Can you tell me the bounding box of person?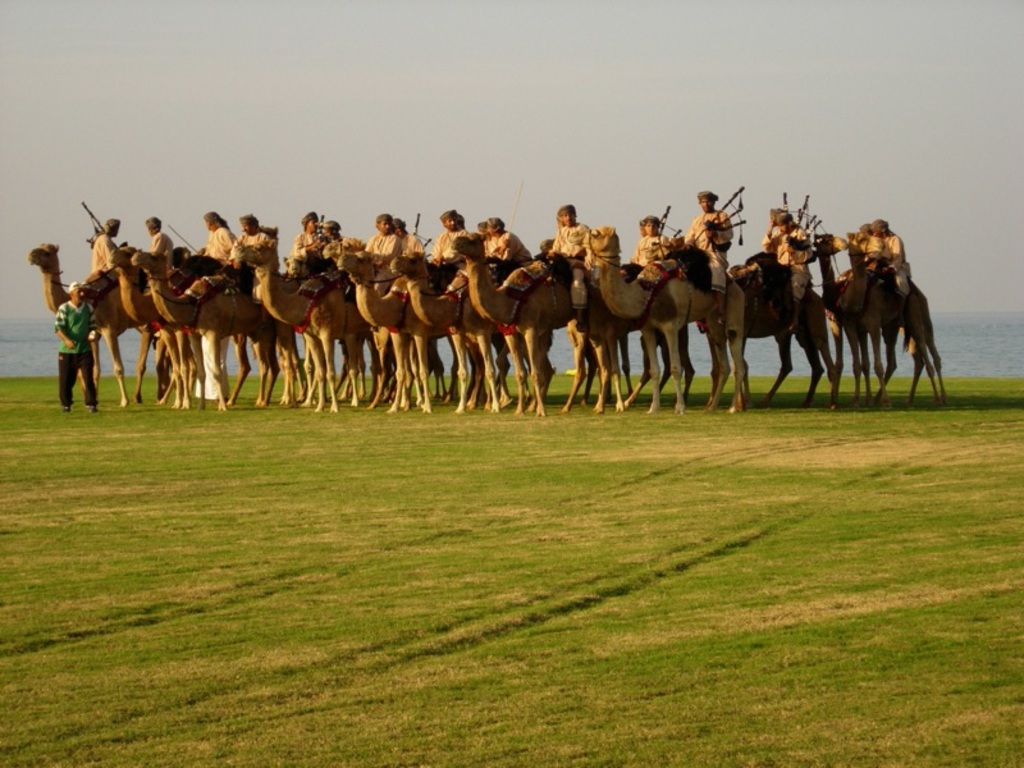
rect(425, 206, 475, 257).
